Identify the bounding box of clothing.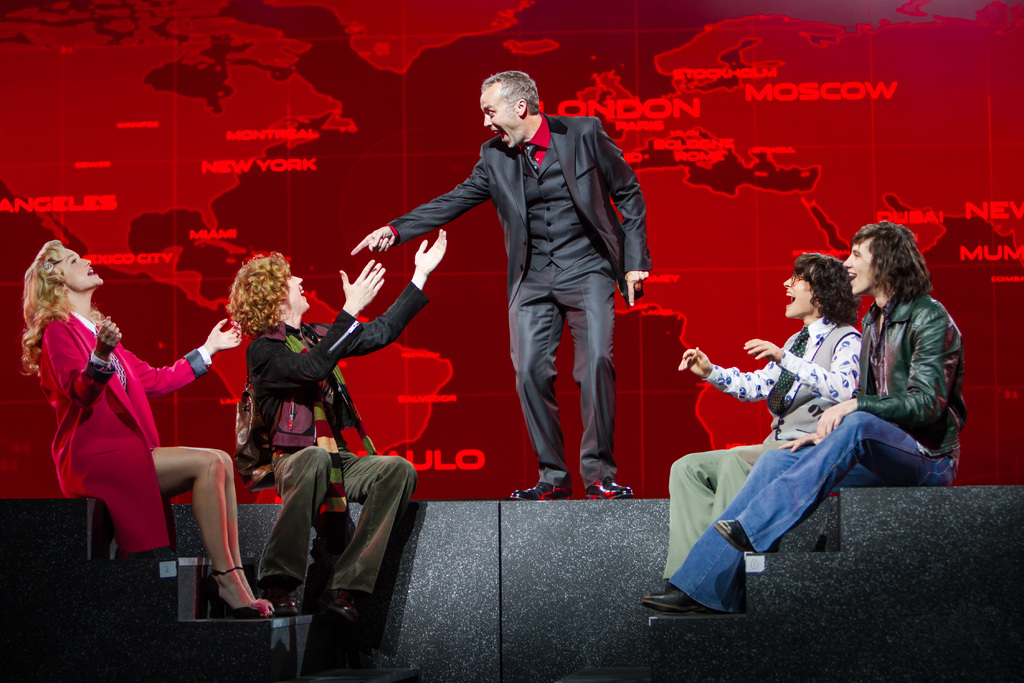
l=257, t=451, r=420, b=591.
